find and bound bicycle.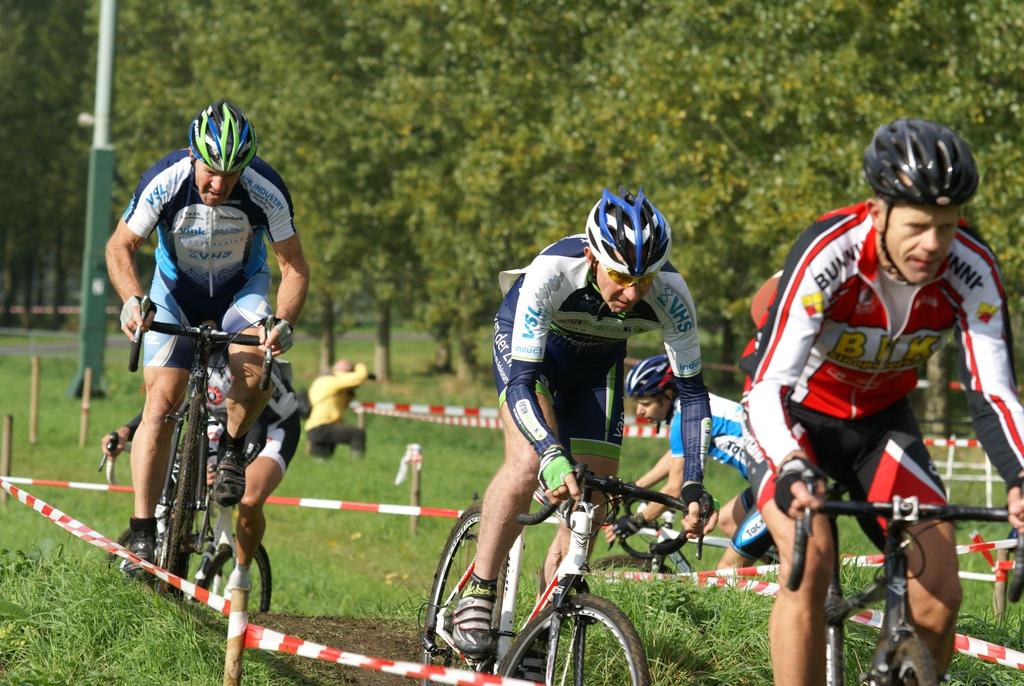
Bound: 129/293/278/603.
